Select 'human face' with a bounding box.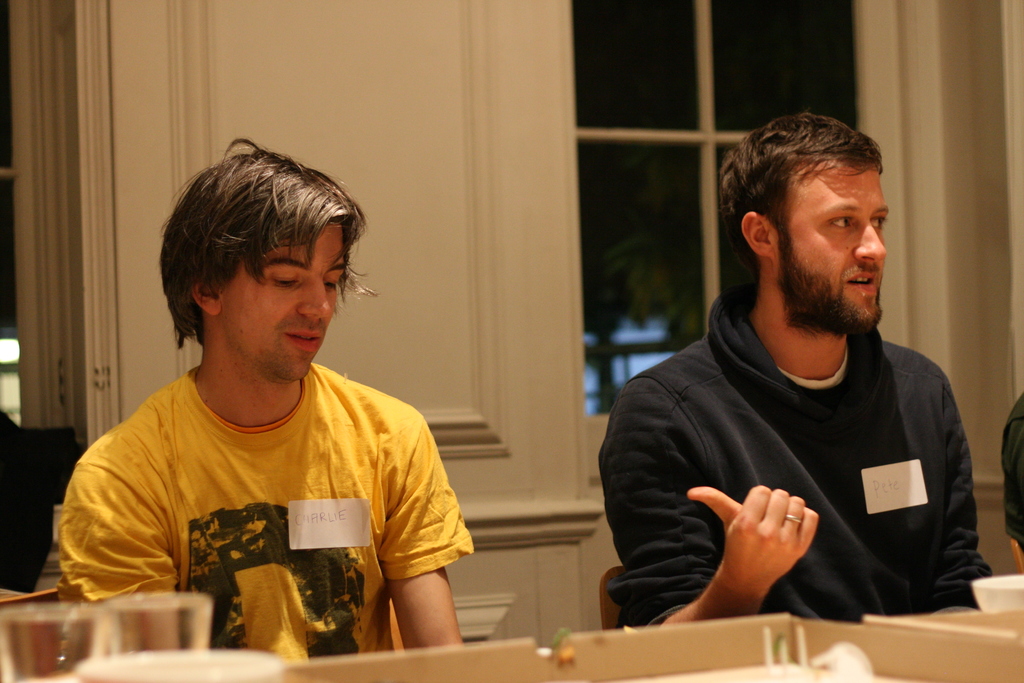
select_region(220, 220, 345, 383).
